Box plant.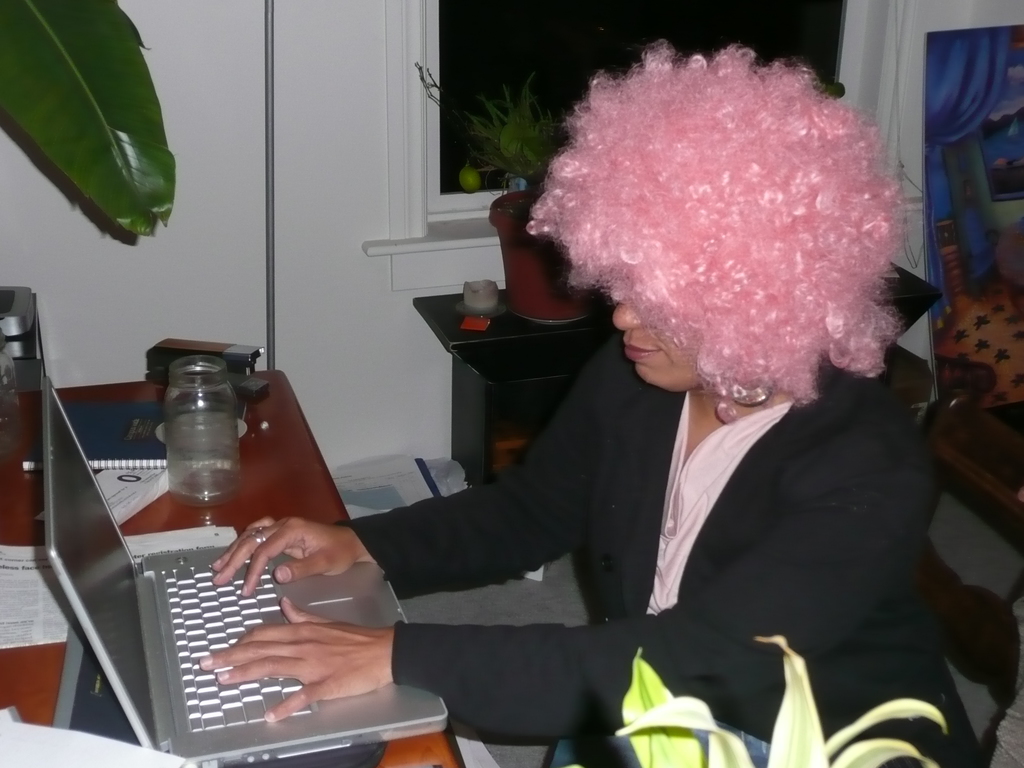
x1=611, y1=631, x2=956, y2=767.
